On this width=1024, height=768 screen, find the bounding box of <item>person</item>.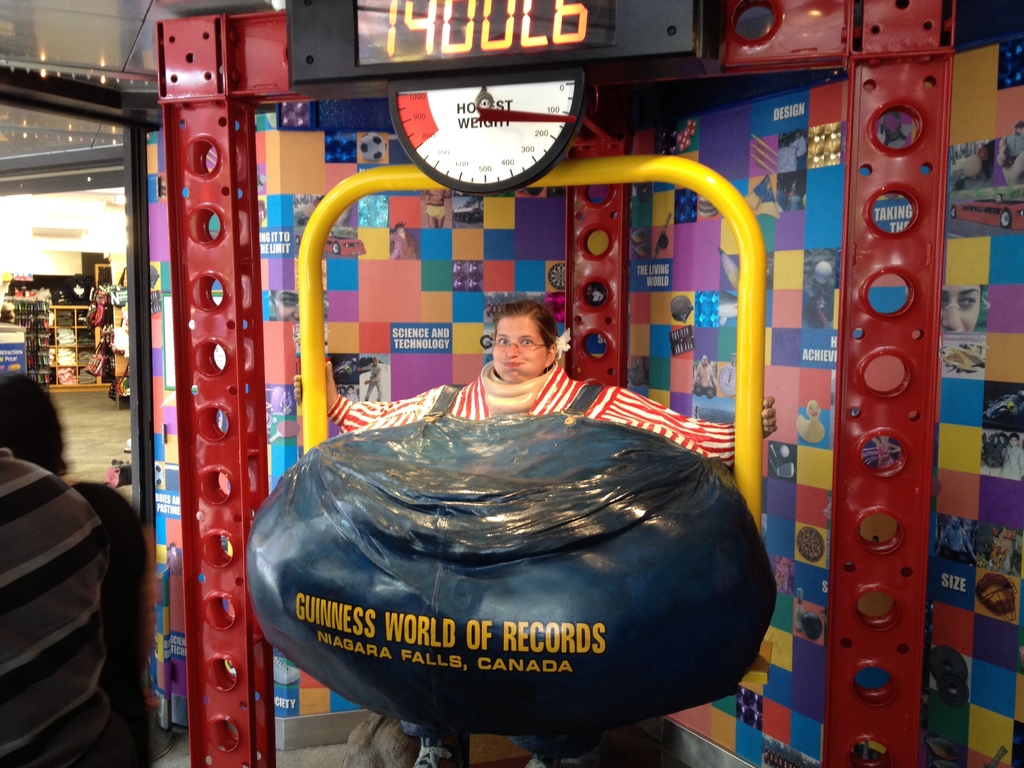
Bounding box: x1=940, y1=285, x2=982, y2=337.
